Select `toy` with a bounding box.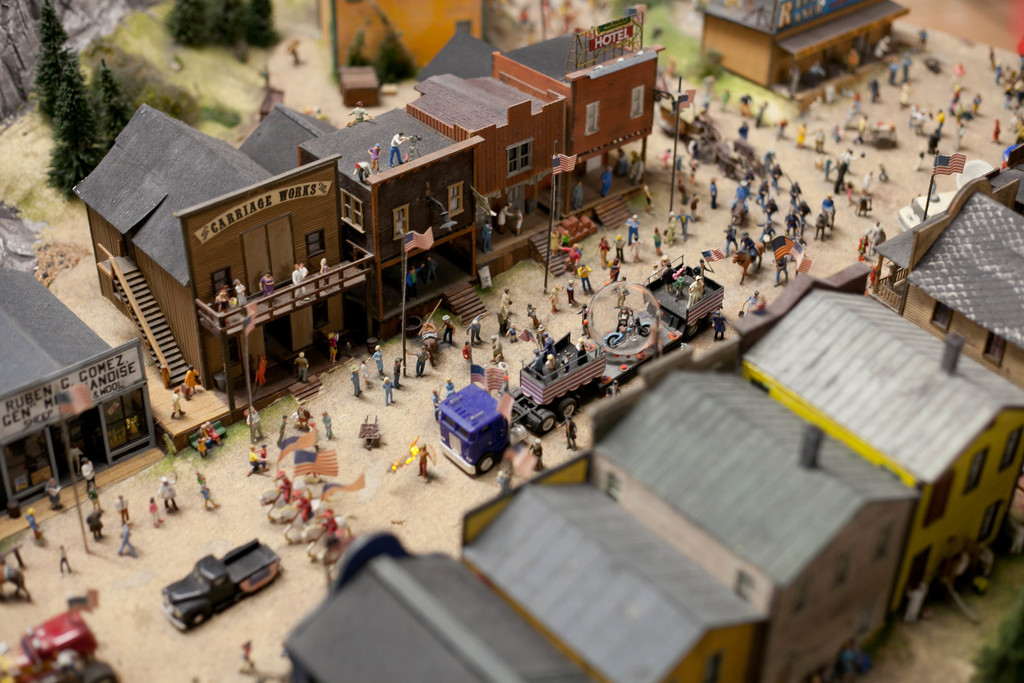
bbox(84, 457, 100, 494).
